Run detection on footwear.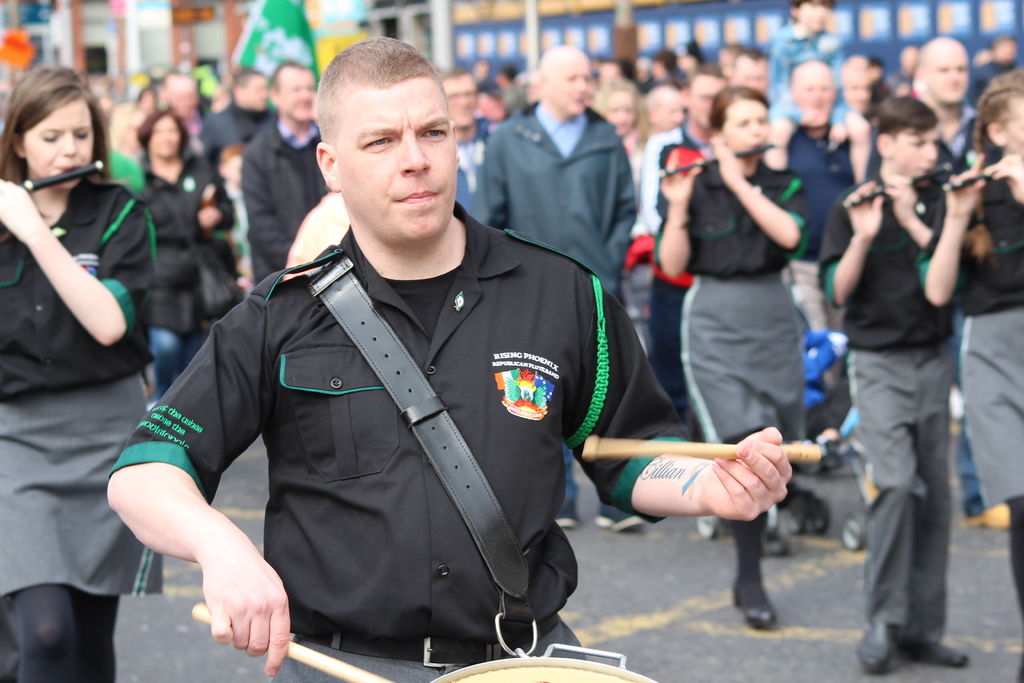
Result: (x1=761, y1=530, x2=796, y2=555).
